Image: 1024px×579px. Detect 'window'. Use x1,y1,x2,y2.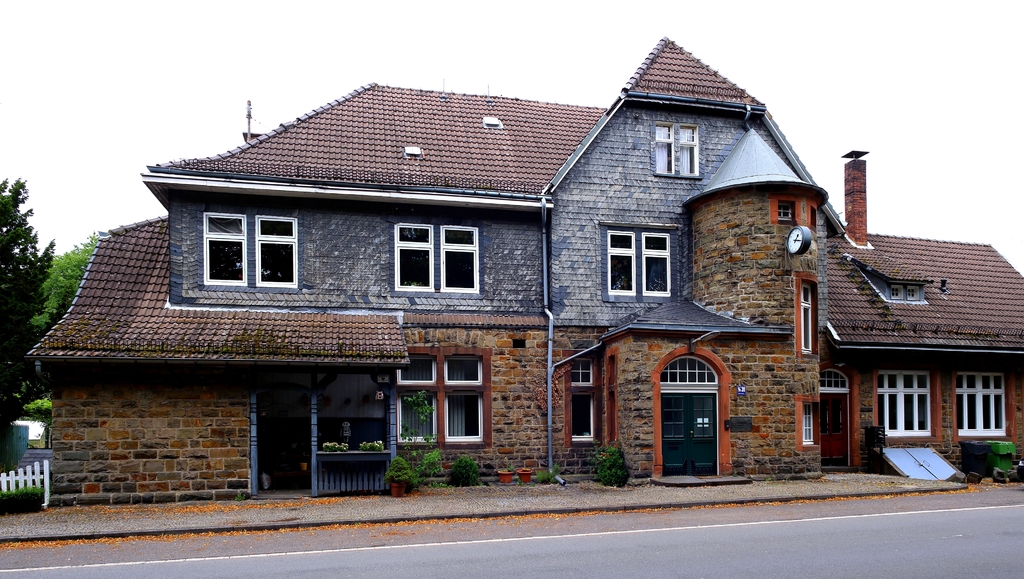
439,223,489,290.
